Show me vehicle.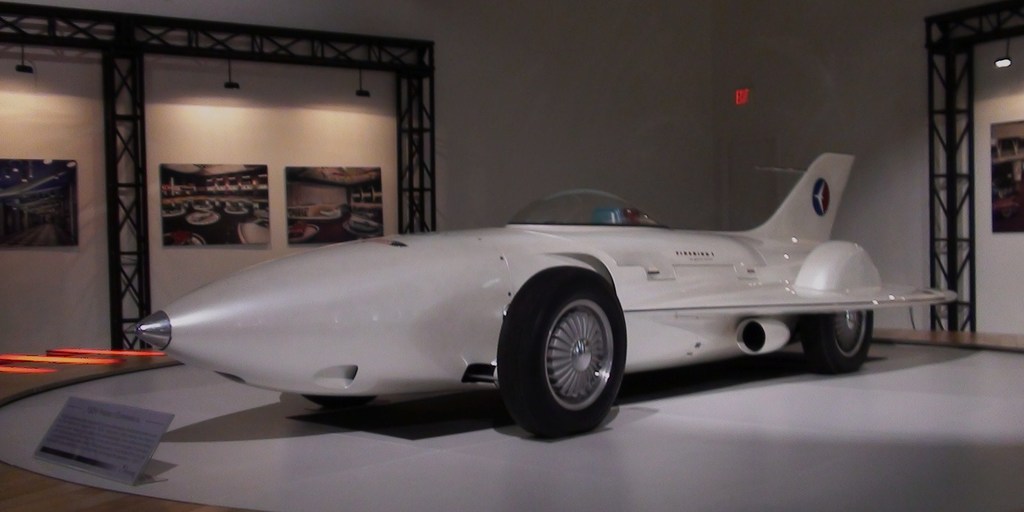
vehicle is here: 146,148,876,416.
